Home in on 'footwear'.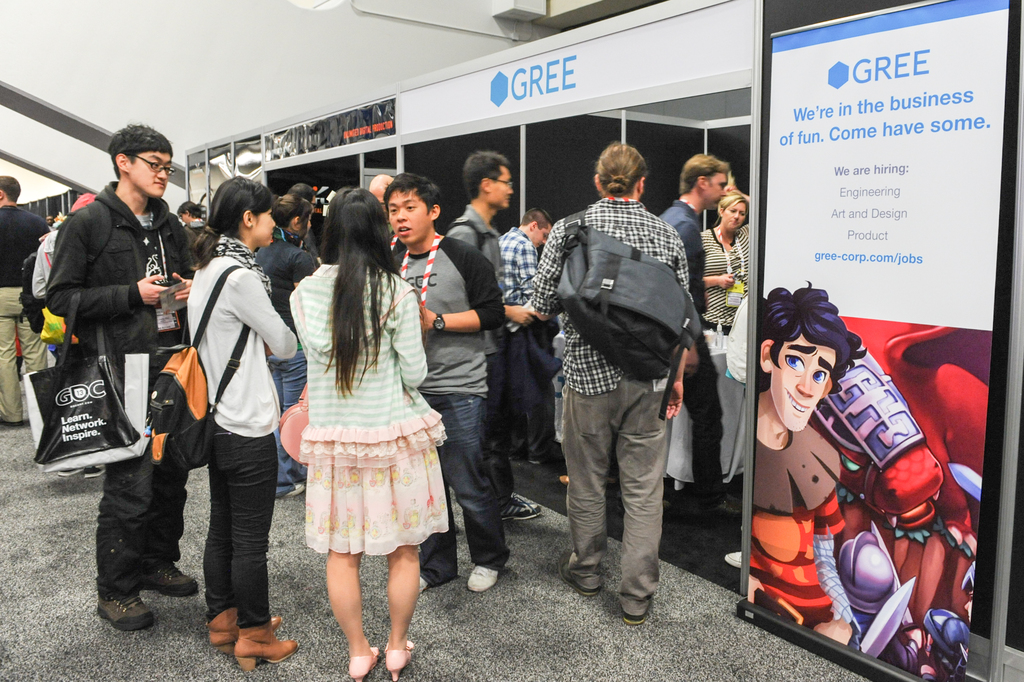
Homed in at x1=561, y1=553, x2=607, y2=597.
